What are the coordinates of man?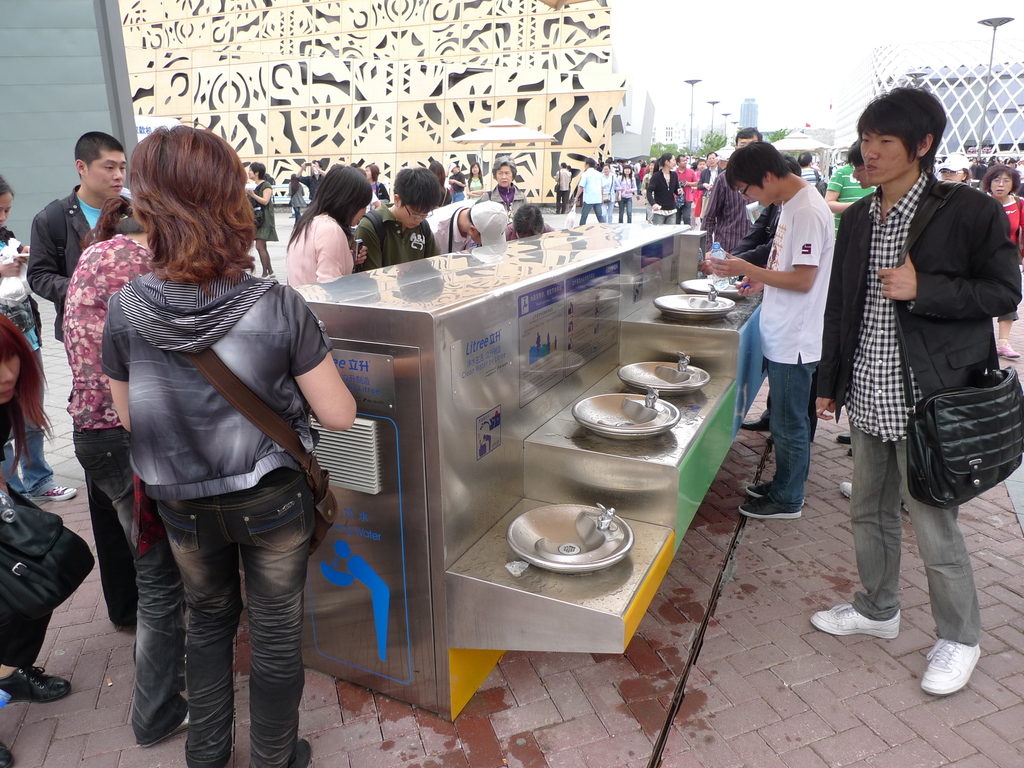
locate(708, 143, 837, 518).
